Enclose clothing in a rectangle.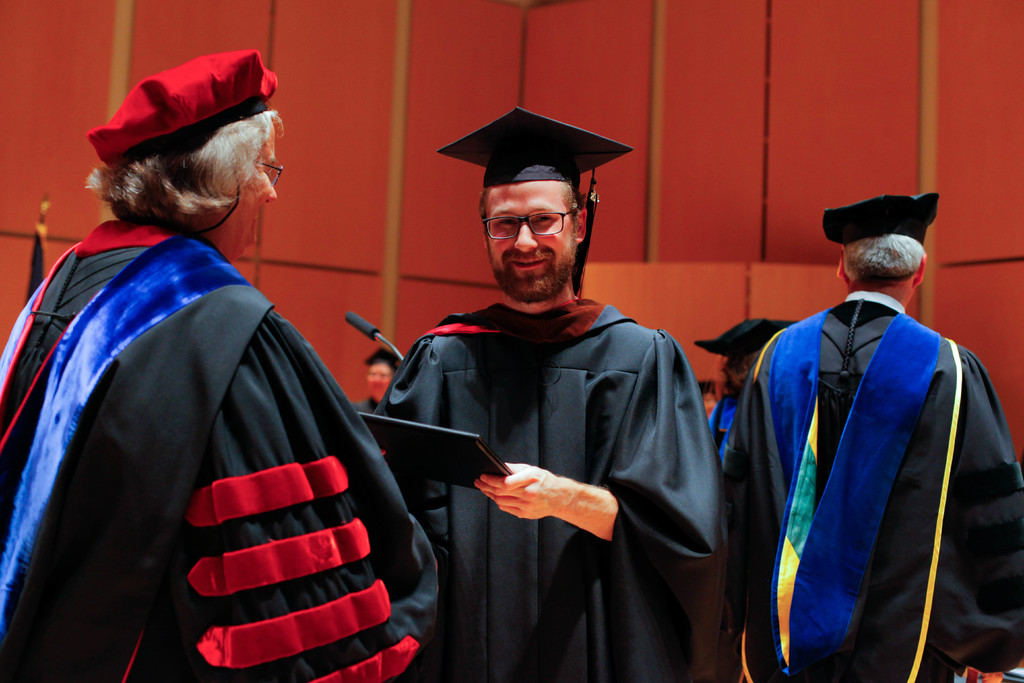
pyautogui.locateOnScreen(353, 397, 384, 418).
